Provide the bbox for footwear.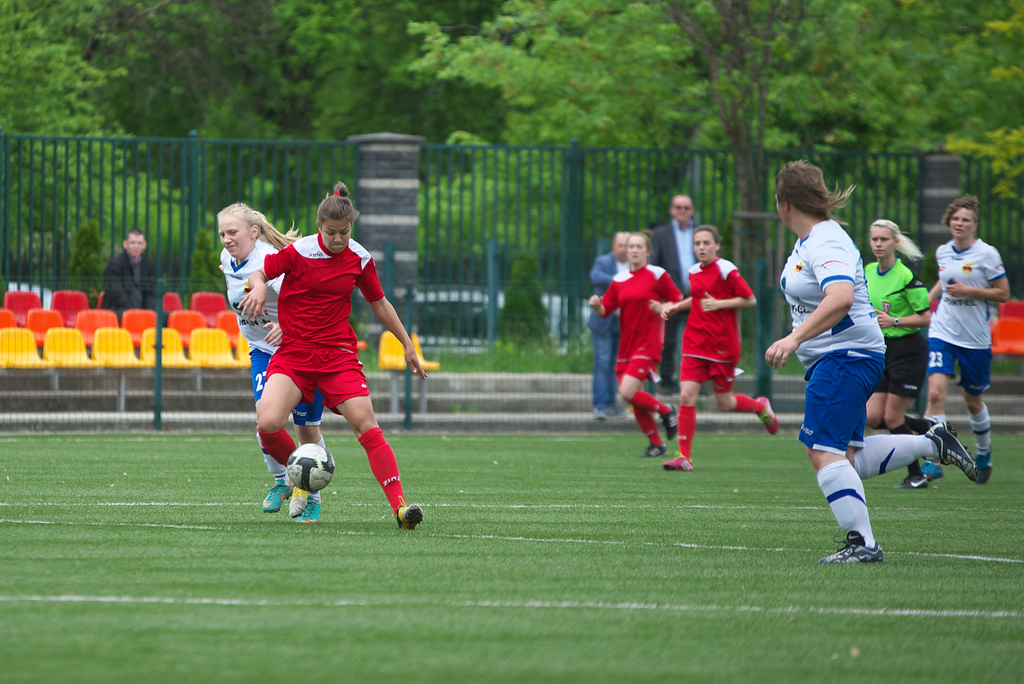
region(656, 402, 678, 441).
